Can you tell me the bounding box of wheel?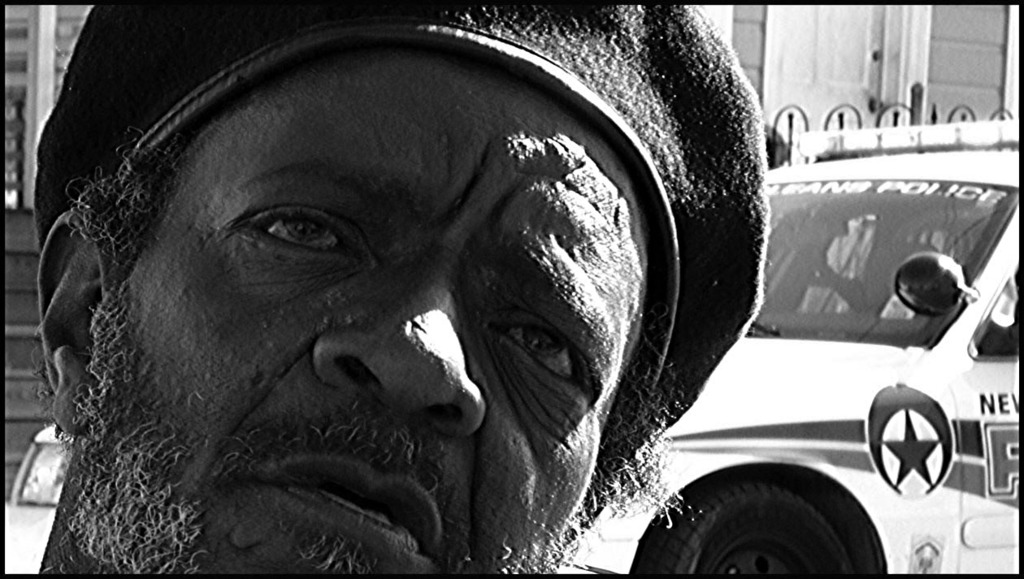
631, 471, 874, 578.
